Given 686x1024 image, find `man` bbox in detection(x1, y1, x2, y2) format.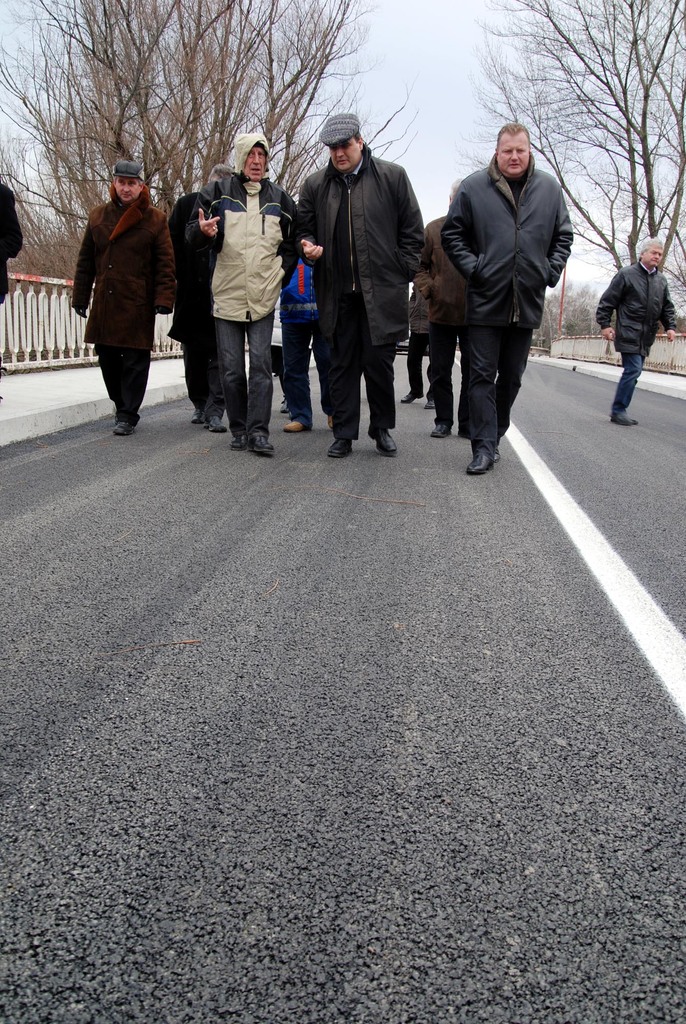
detection(293, 113, 433, 460).
